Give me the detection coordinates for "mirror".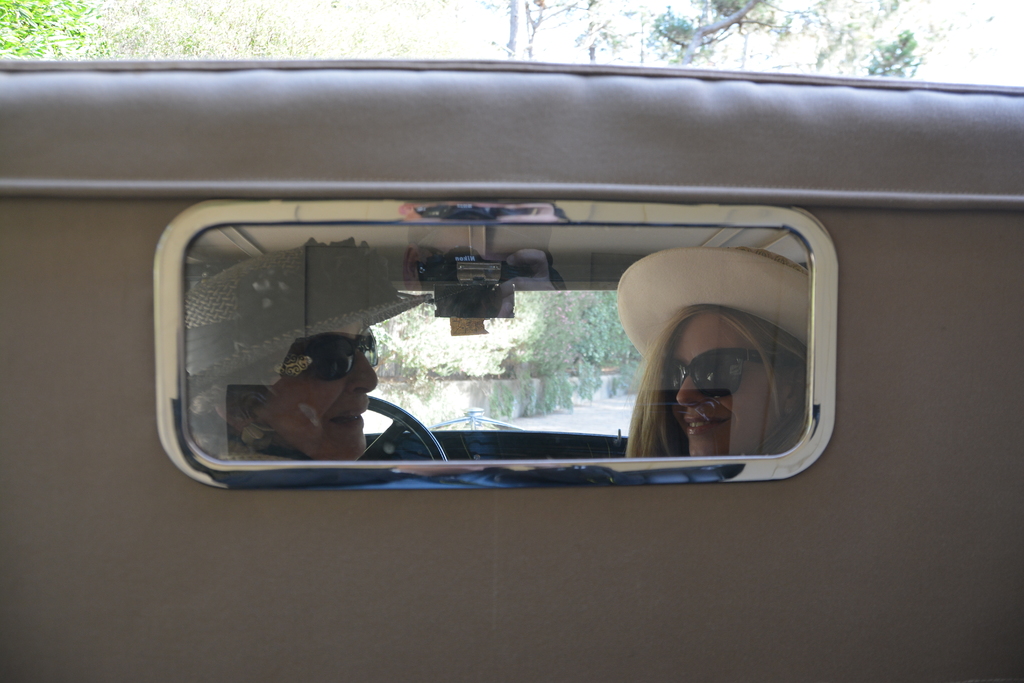
{"x1": 184, "y1": 224, "x2": 809, "y2": 458}.
